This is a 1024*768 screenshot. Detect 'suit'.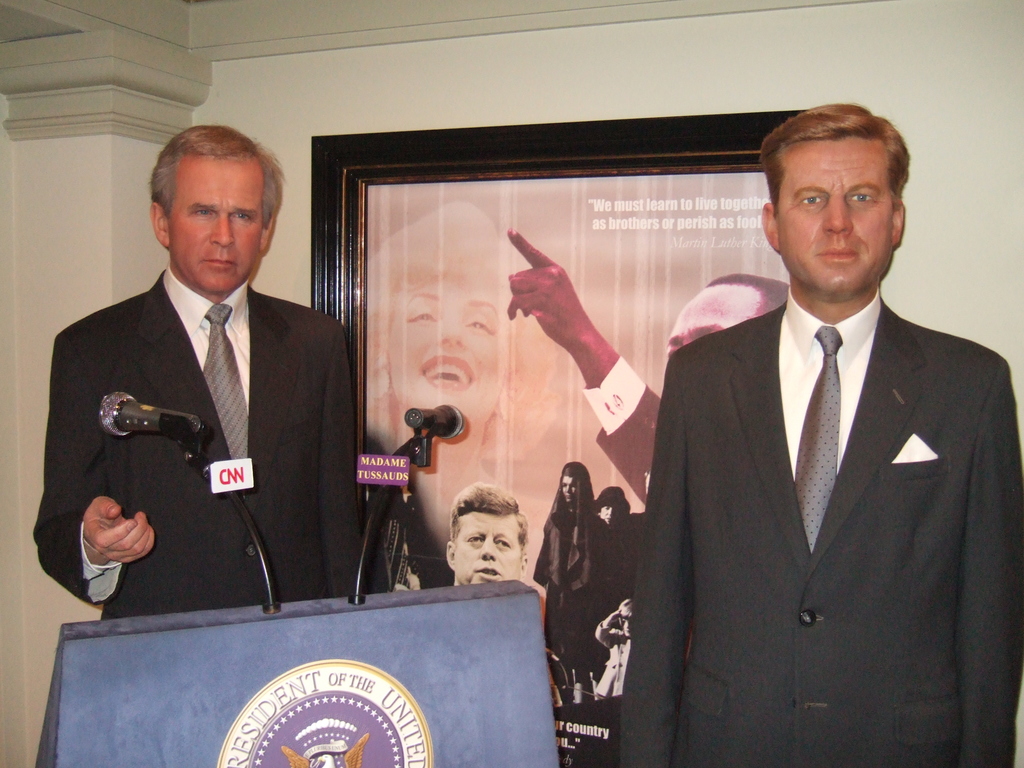
bbox=[625, 159, 1012, 756].
